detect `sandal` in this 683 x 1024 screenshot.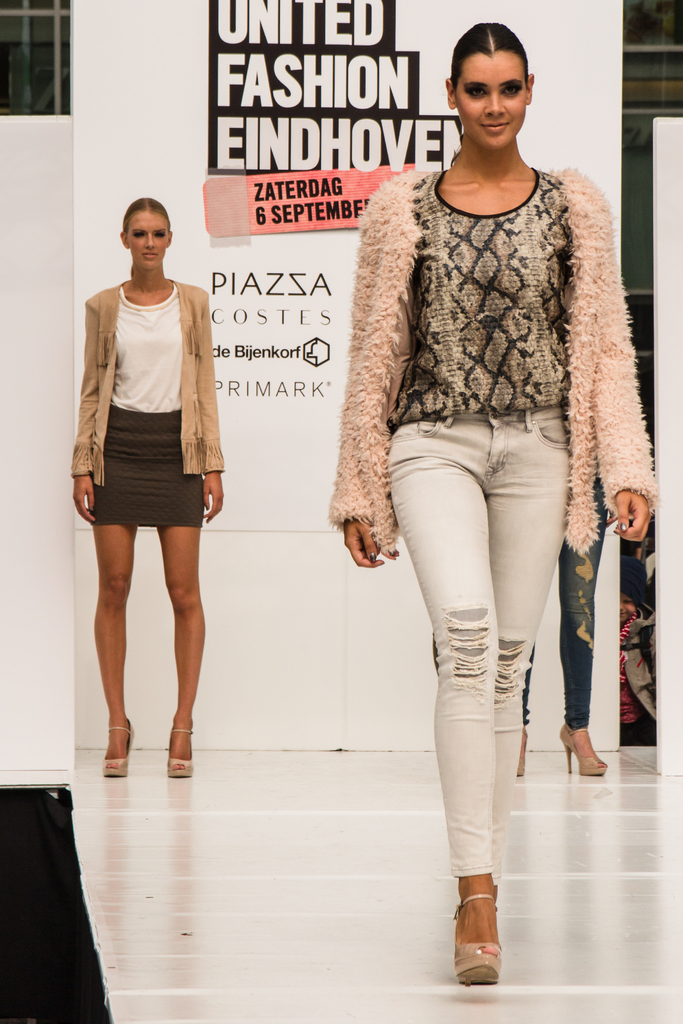
Detection: crop(558, 715, 609, 774).
